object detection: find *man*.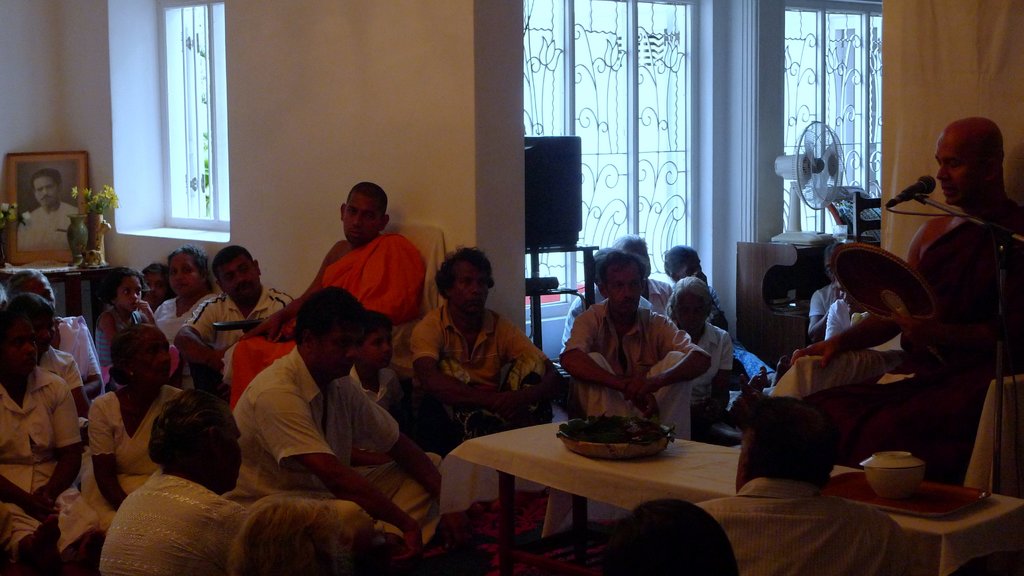
<bbox>555, 250, 712, 447</bbox>.
